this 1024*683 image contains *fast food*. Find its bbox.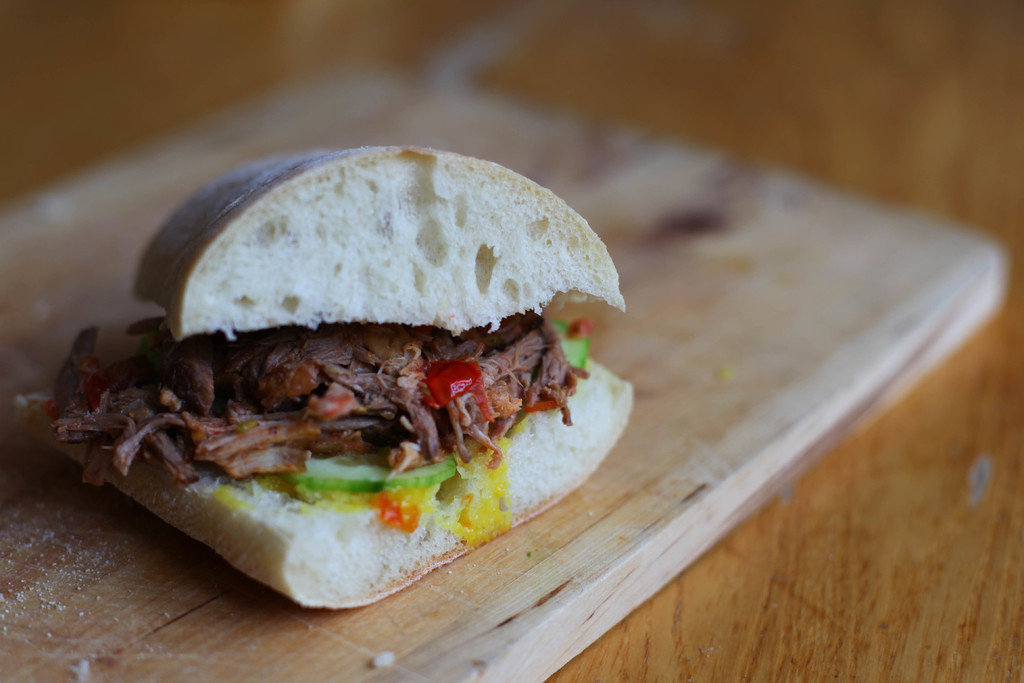
region(39, 168, 623, 589).
